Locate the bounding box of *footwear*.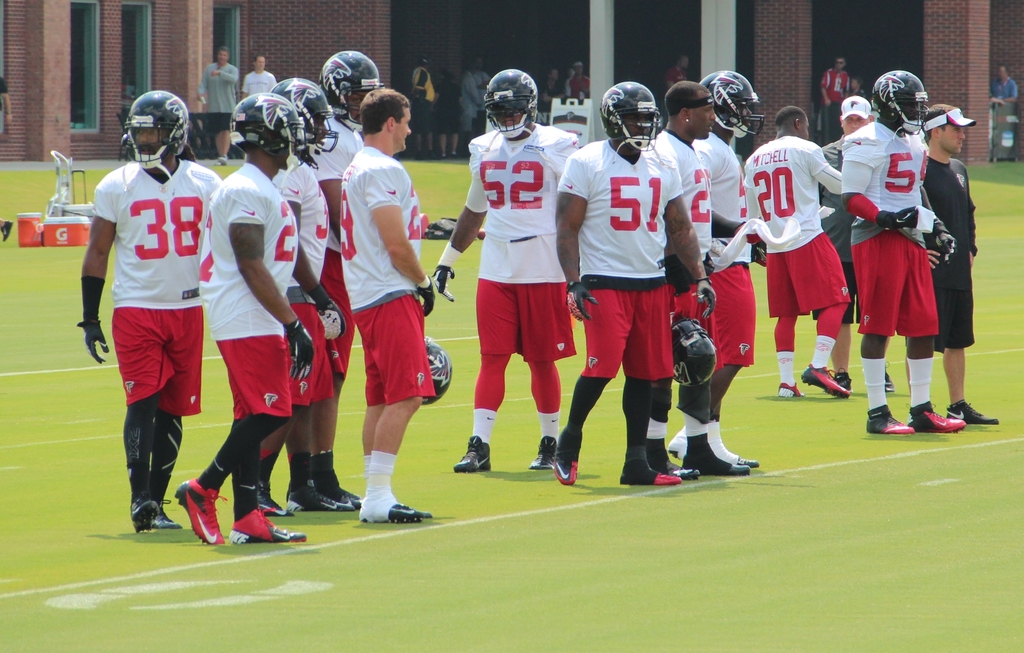
Bounding box: 152, 502, 184, 529.
